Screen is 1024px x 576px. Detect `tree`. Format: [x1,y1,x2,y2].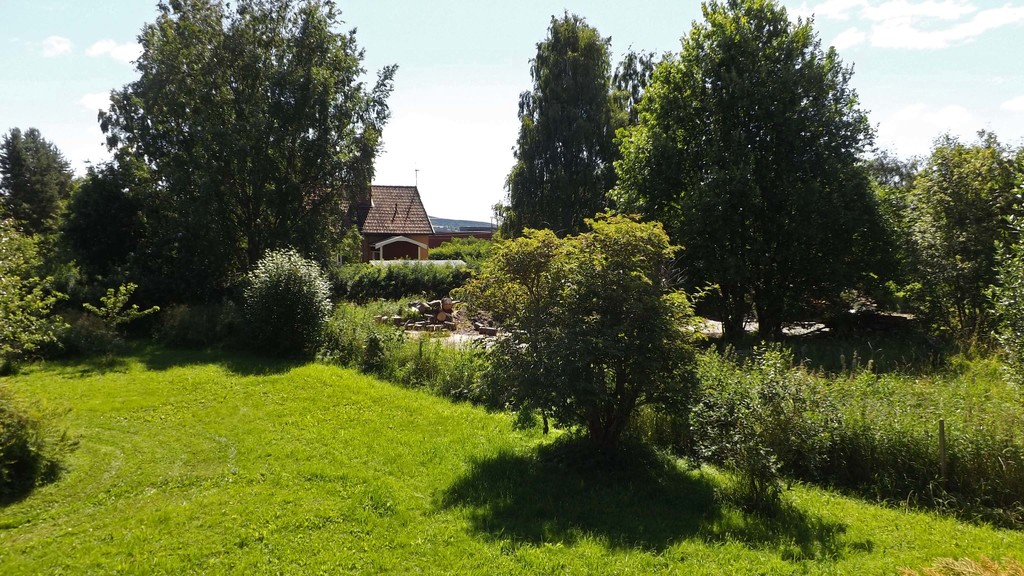
[593,0,950,353].
